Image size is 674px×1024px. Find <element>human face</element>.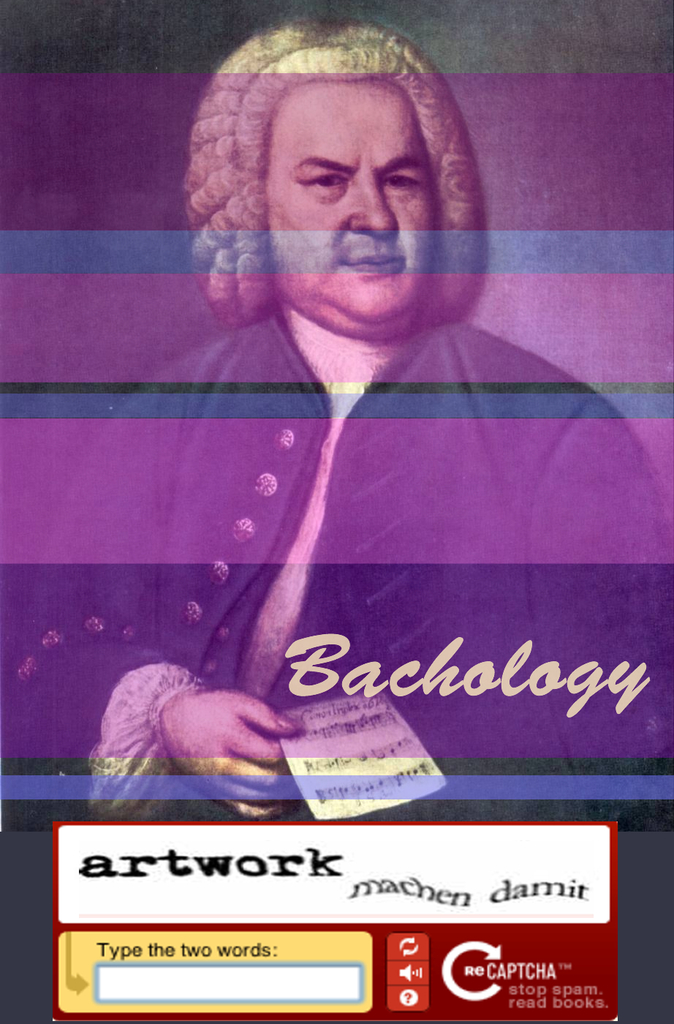
bbox=(263, 78, 442, 334).
